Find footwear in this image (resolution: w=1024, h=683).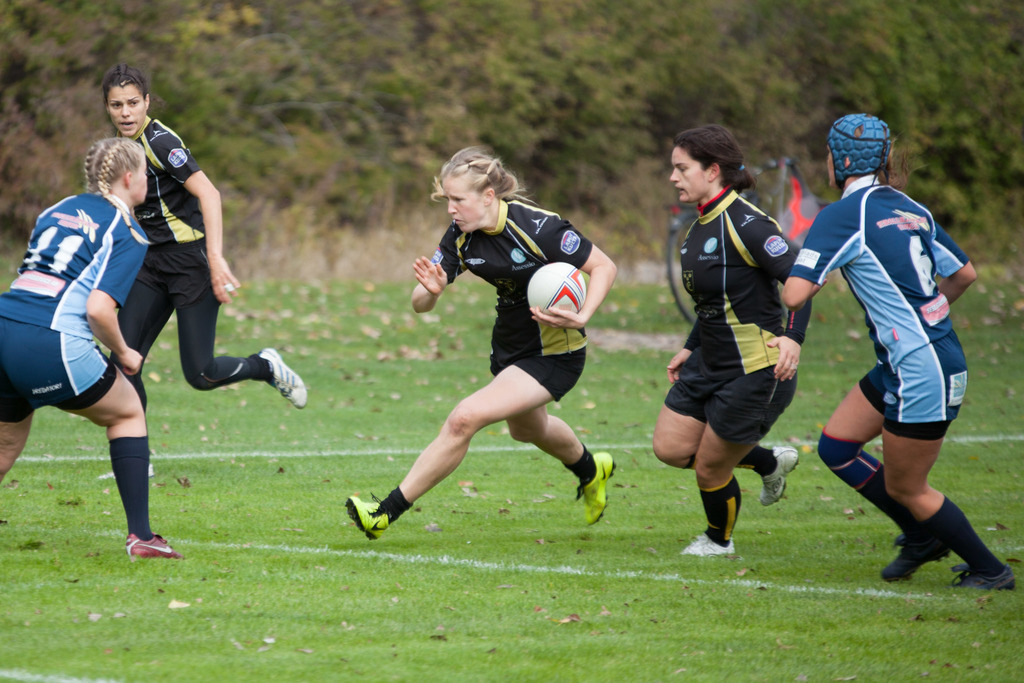
rect(349, 491, 392, 538).
